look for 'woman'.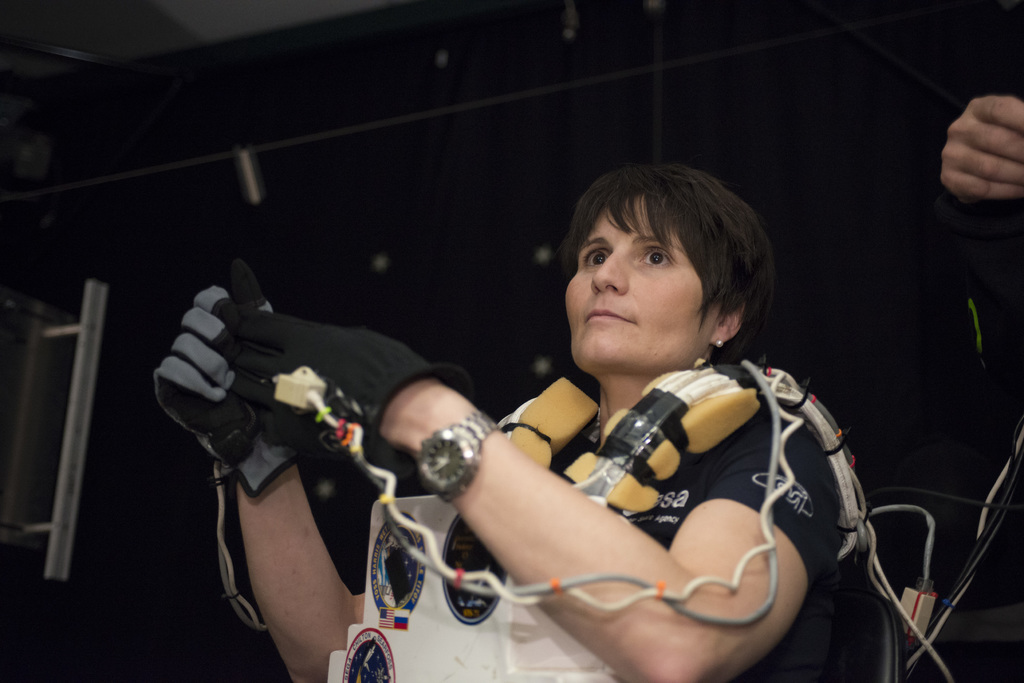
Found: [152,157,863,682].
